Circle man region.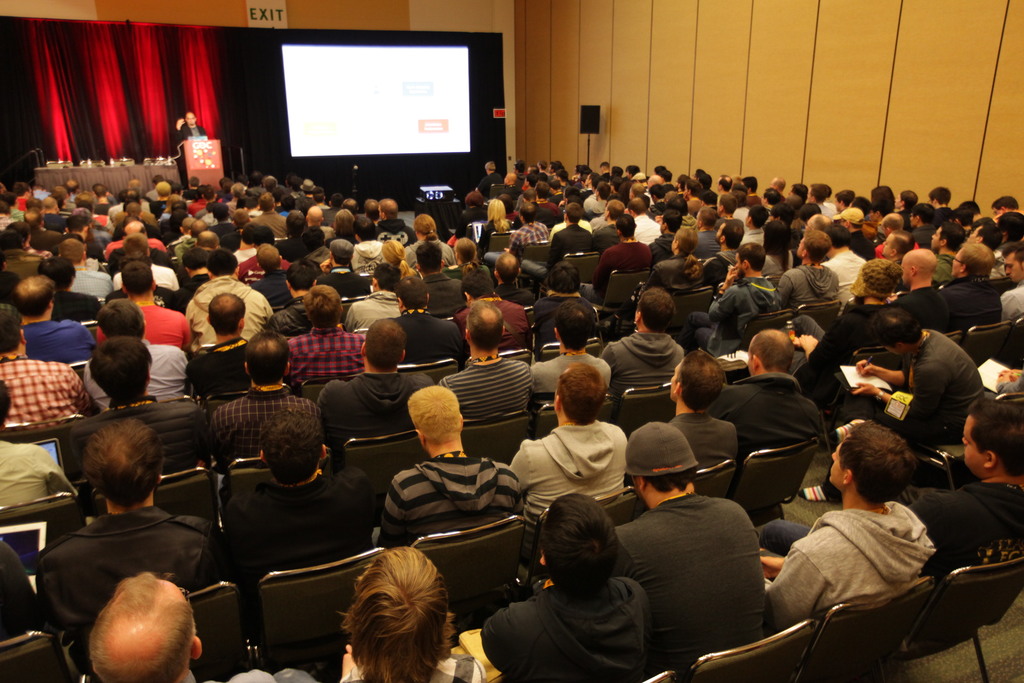
Region: <box>438,297,536,423</box>.
